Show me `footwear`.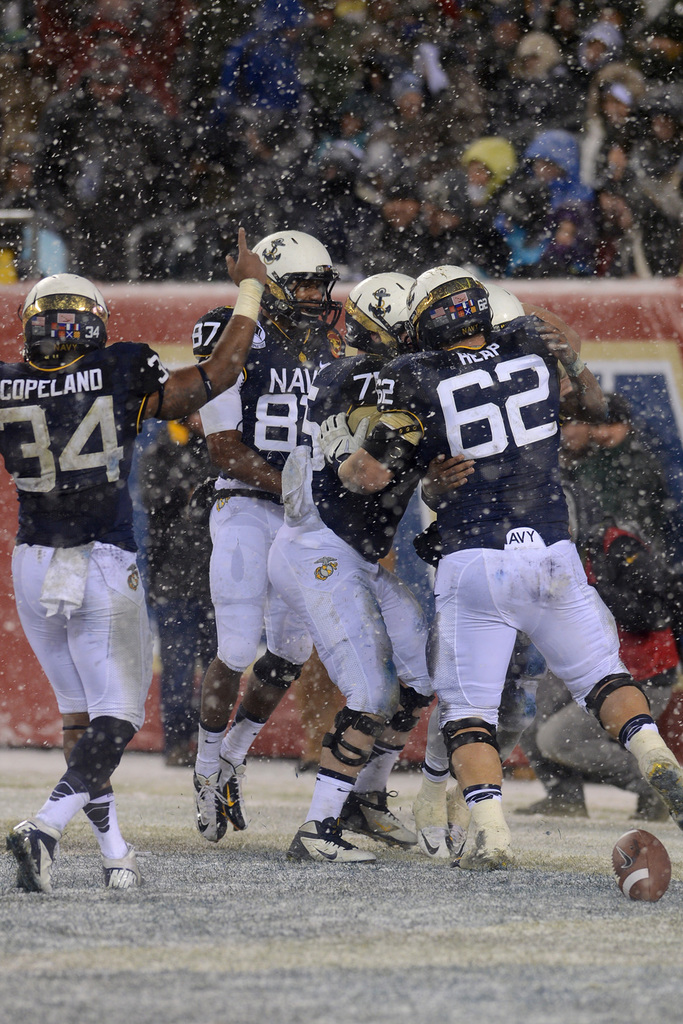
`footwear` is here: {"left": 459, "top": 804, "right": 515, "bottom": 870}.
